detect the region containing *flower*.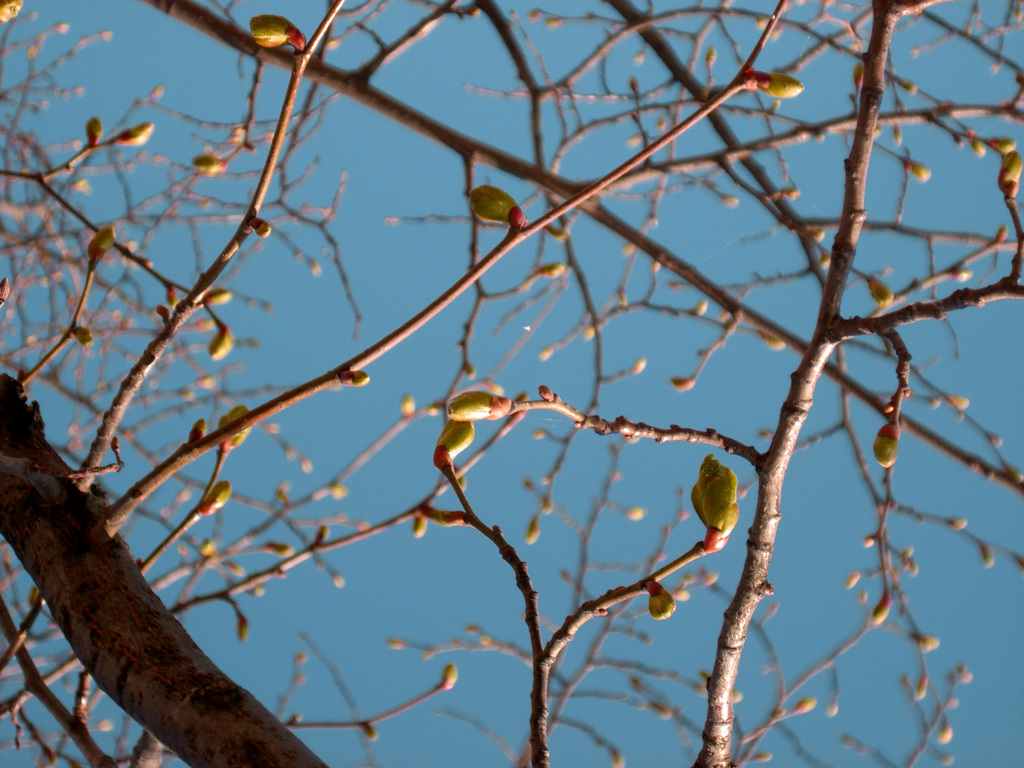
box(673, 589, 688, 602).
